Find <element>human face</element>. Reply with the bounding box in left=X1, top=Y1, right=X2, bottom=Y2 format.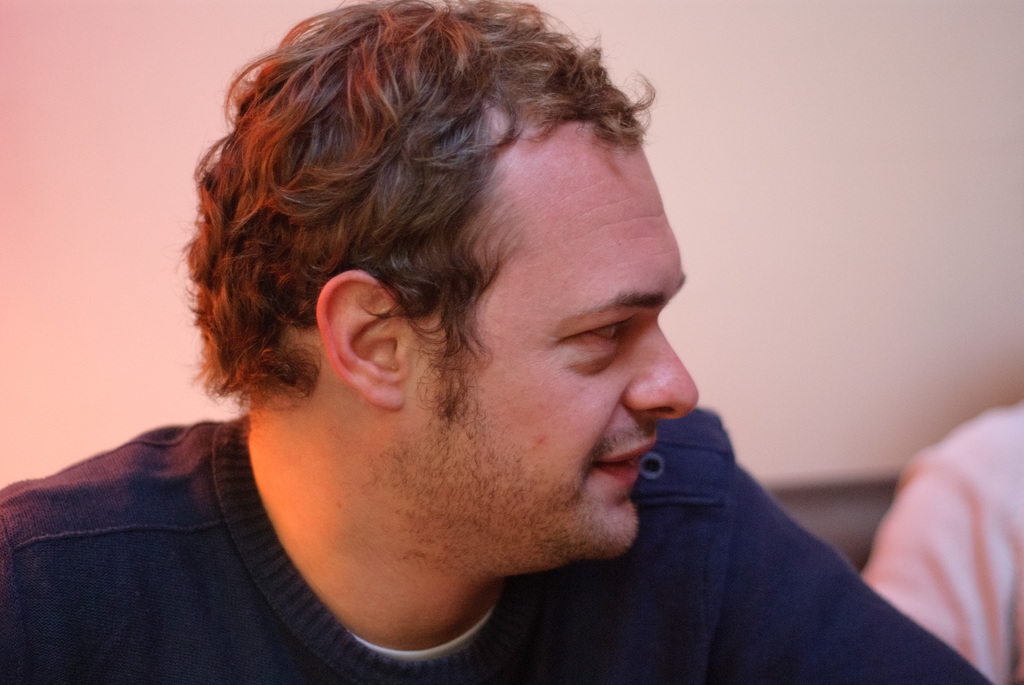
left=420, top=137, right=702, bottom=548.
